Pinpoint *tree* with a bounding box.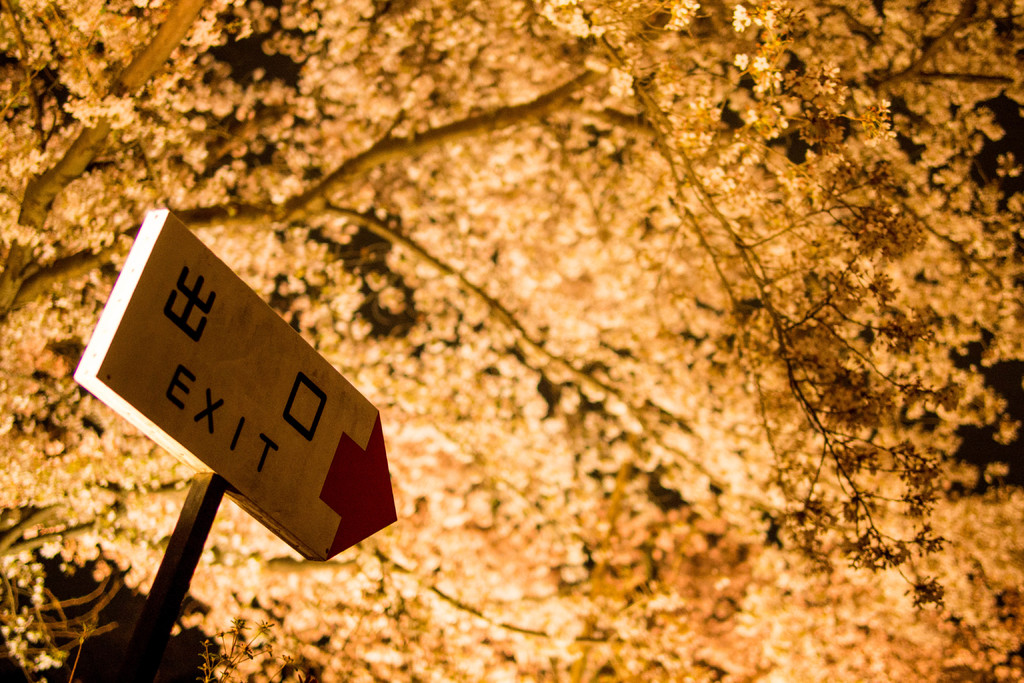
bbox=[0, 0, 1023, 682].
